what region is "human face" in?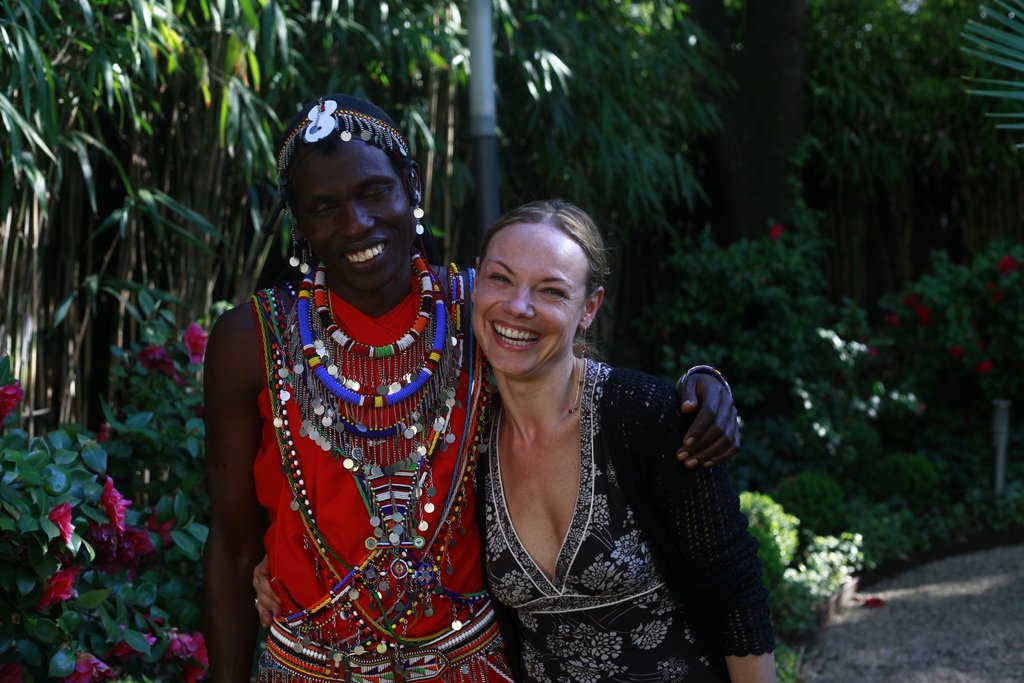
<bbox>474, 222, 589, 375</bbox>.
